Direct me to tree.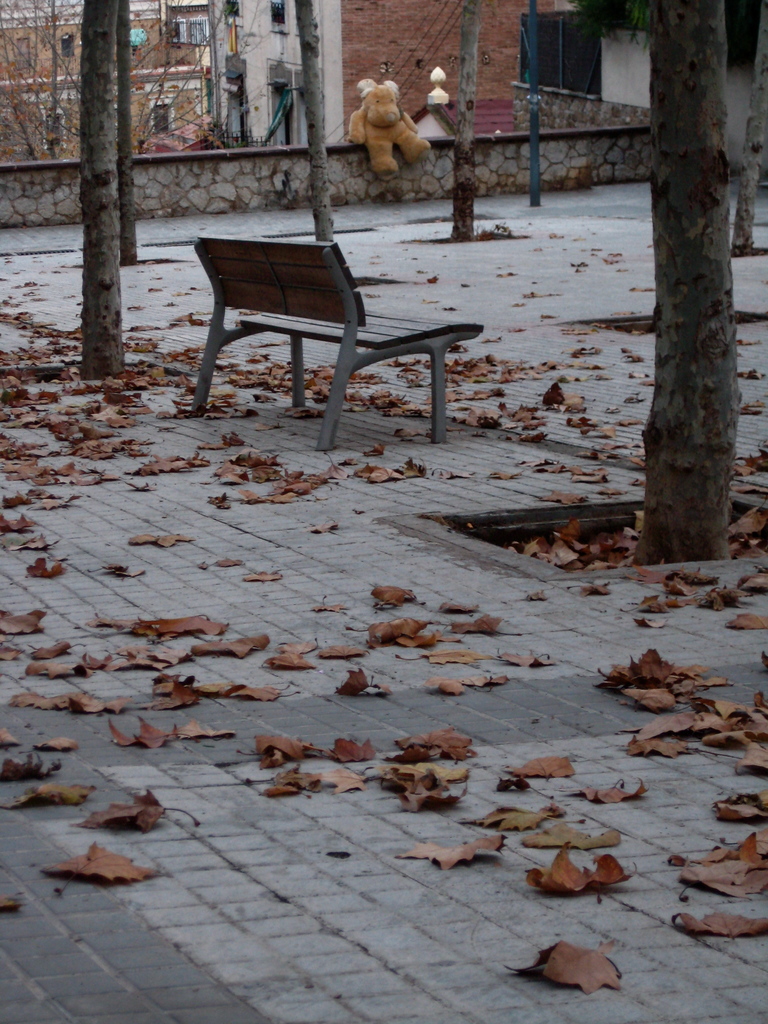
Direction: detection(635, 0, 742, 564).
